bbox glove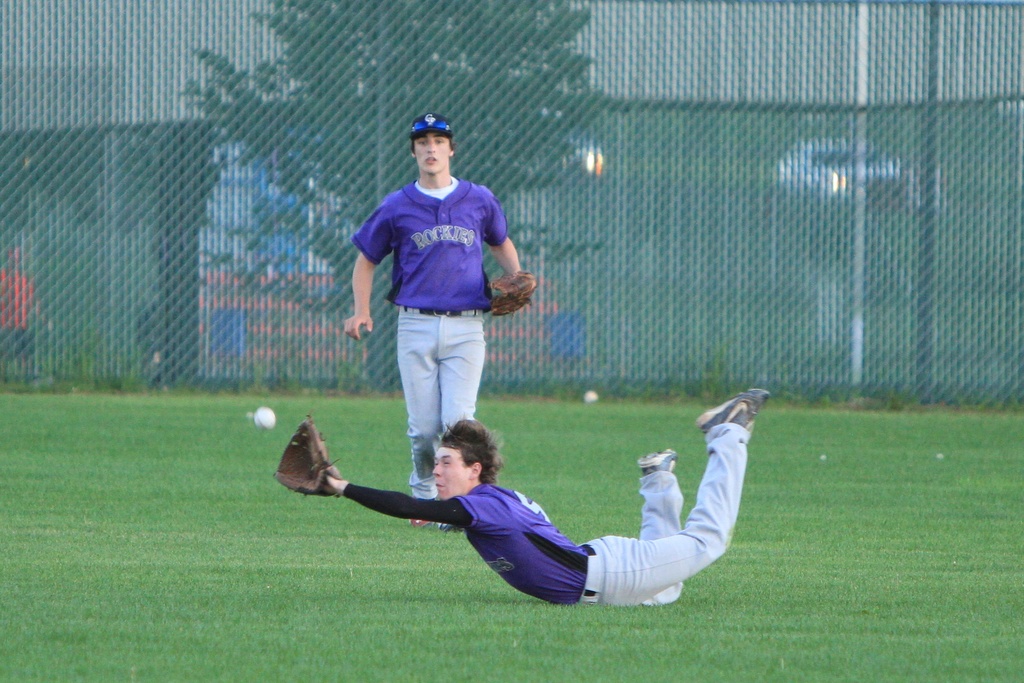
l=485, t=270, r=536, b=318
